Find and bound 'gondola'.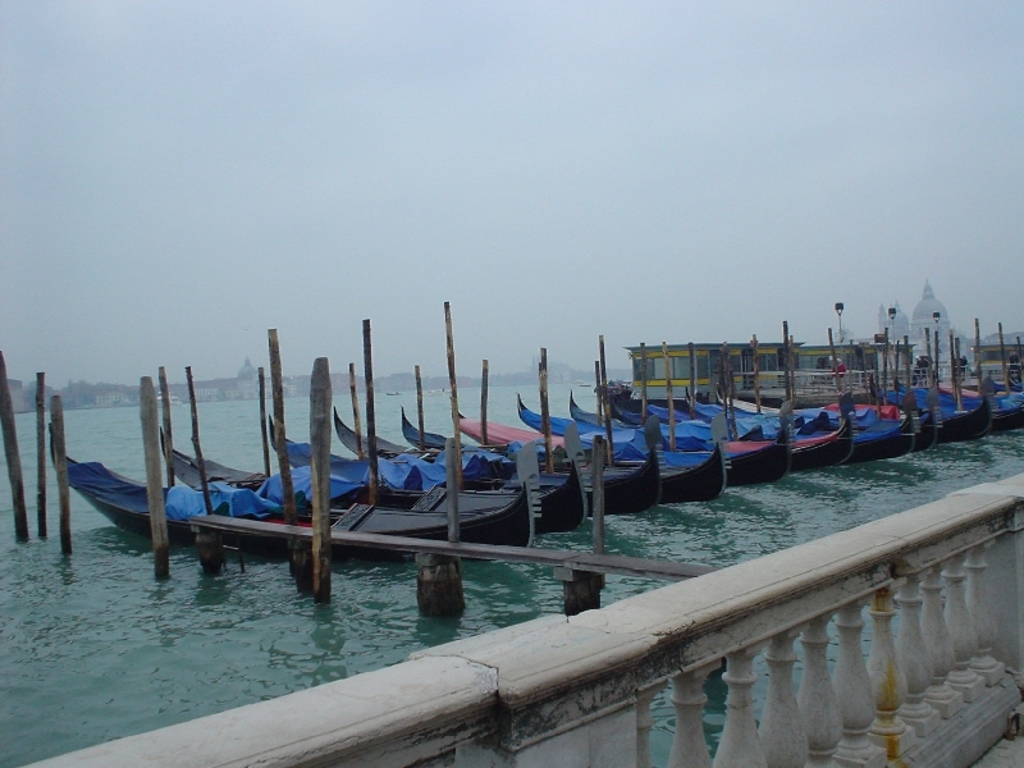
Bound: left=142, top=408, right=579, bottom=543.
